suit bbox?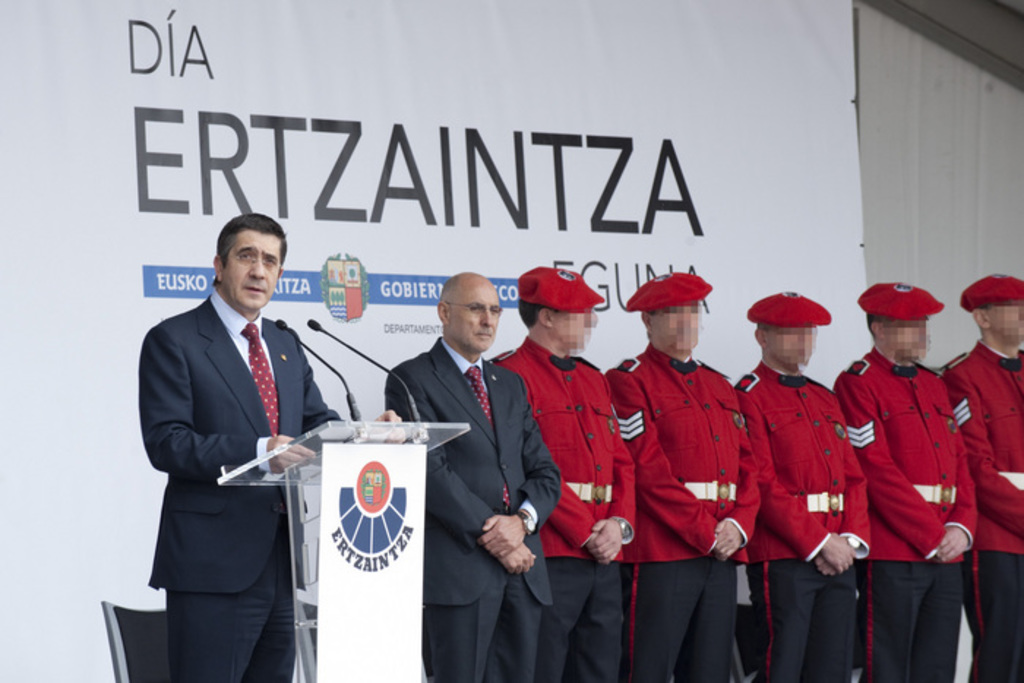
l=834, t=347, r=980, b=682
